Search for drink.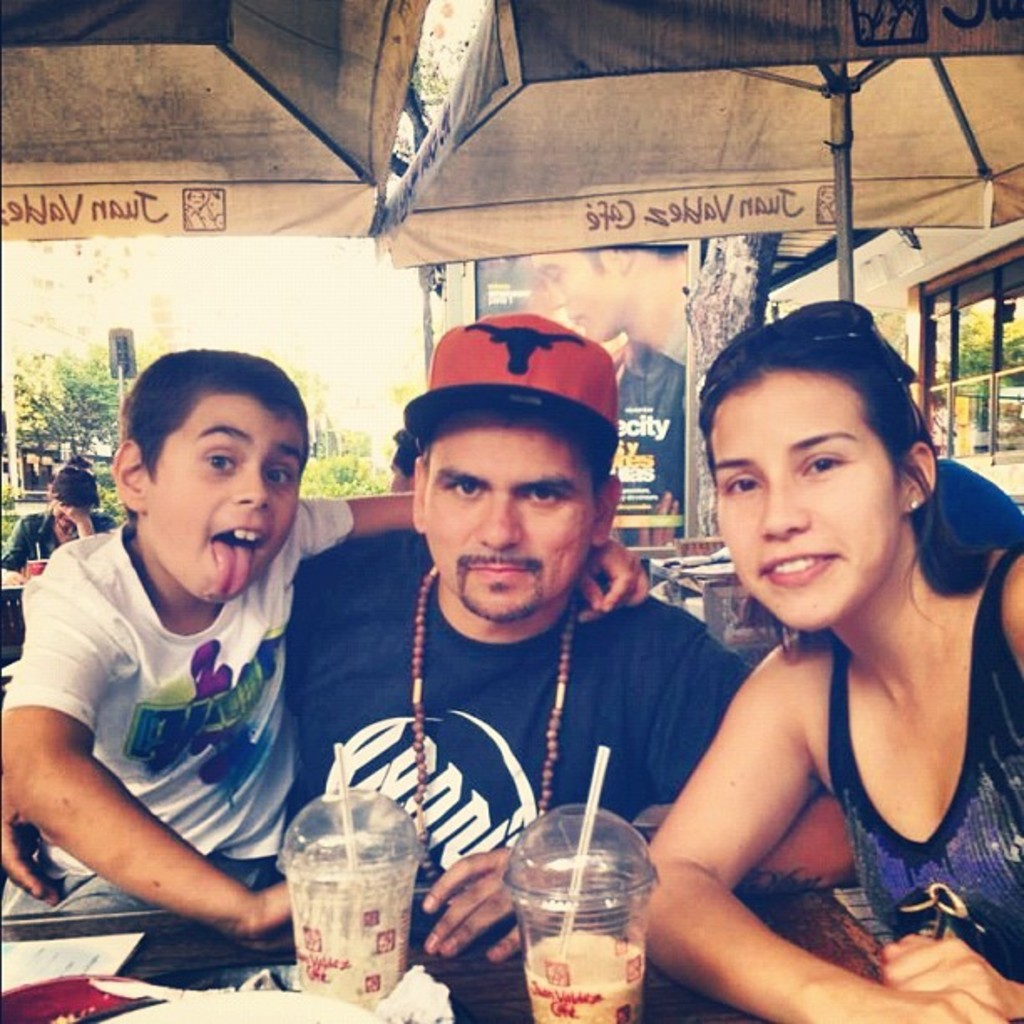
Found at bbox(497, 801, 663, 1022).
